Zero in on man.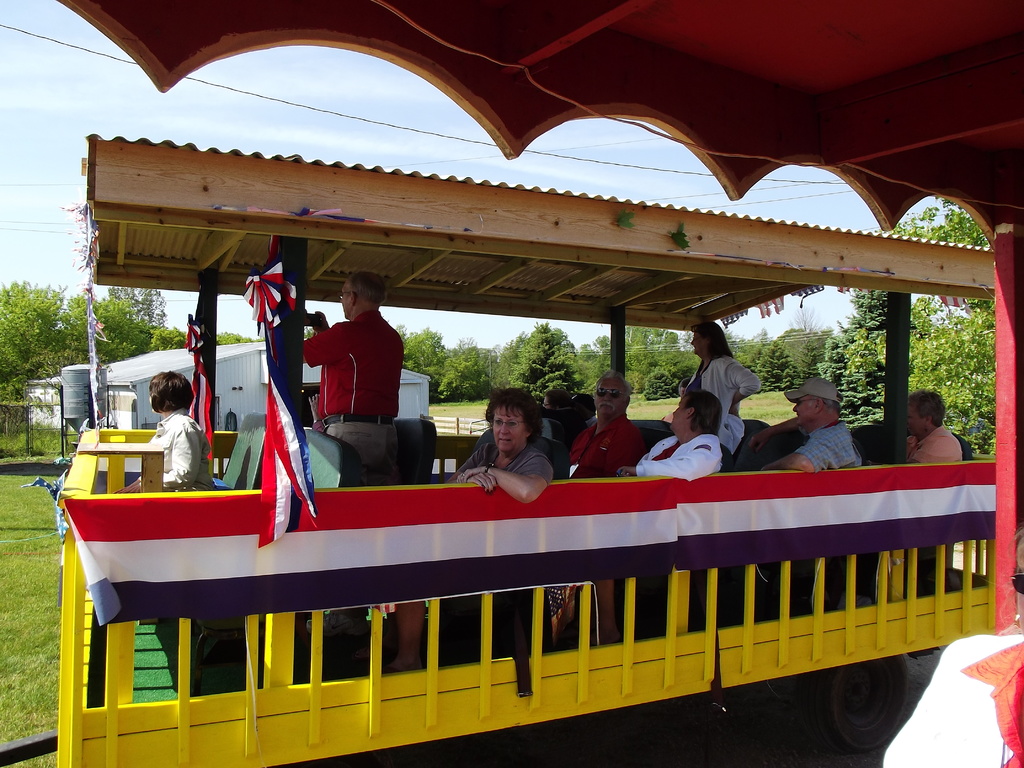
Zeroed in: <box>280,266,406,485</box>.
